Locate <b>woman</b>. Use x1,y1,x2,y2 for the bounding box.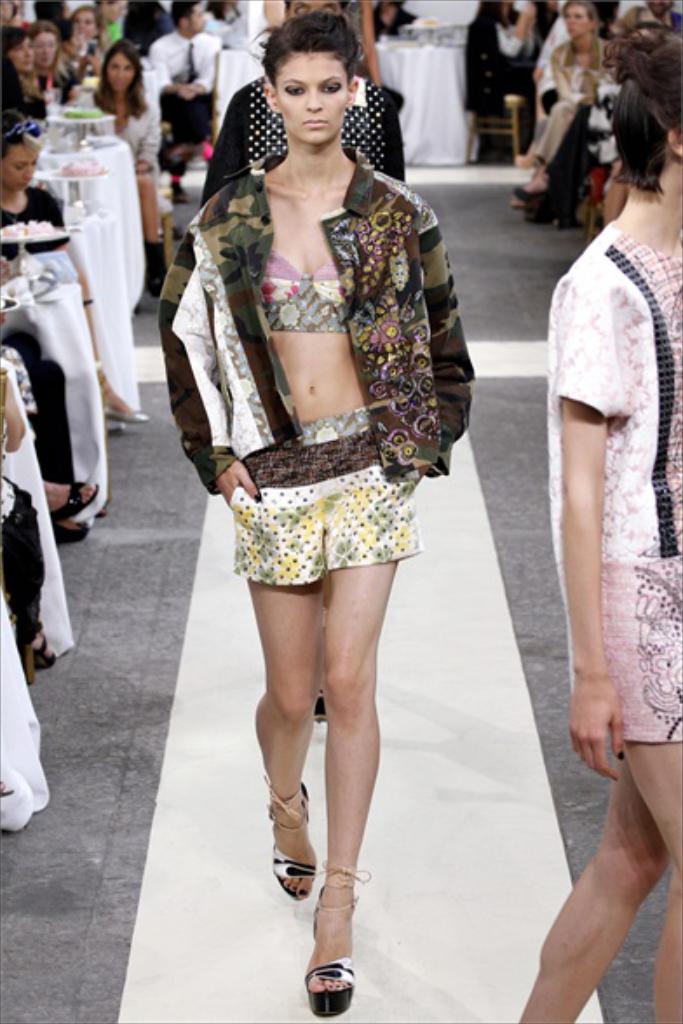
28,16,87,94.
